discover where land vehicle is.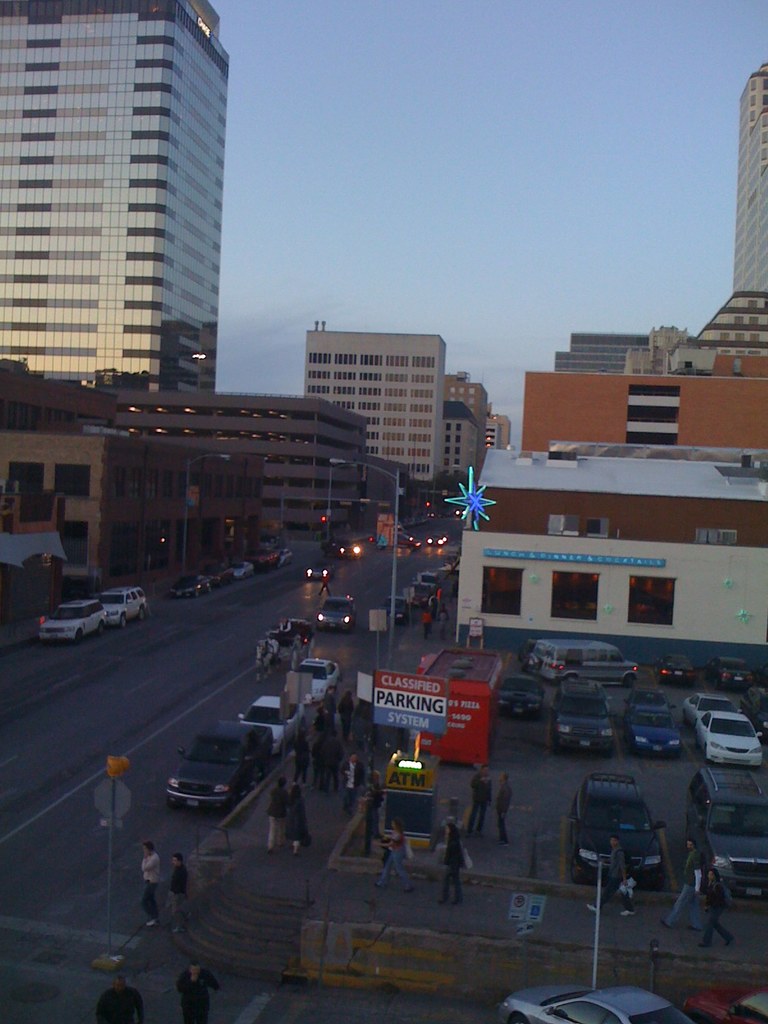
Discovered at (394, 531, 420, 550).
